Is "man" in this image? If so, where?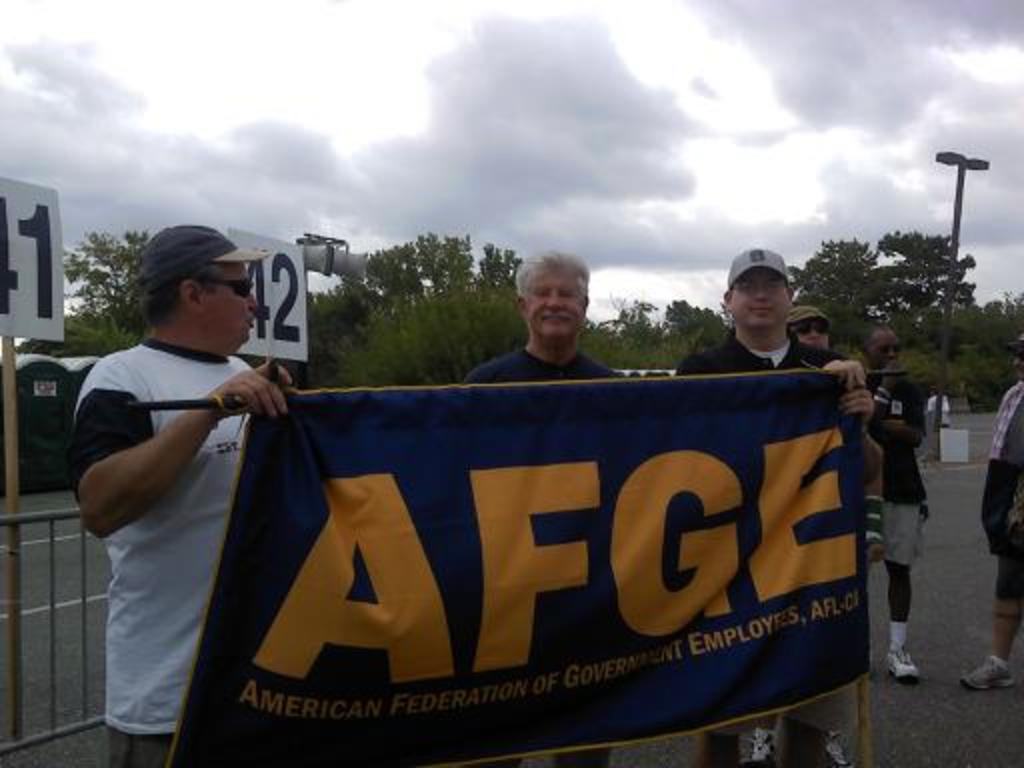
Yes, at {"x1": 960, "y1": 386, "x2": 1022, "y2": 692}.
